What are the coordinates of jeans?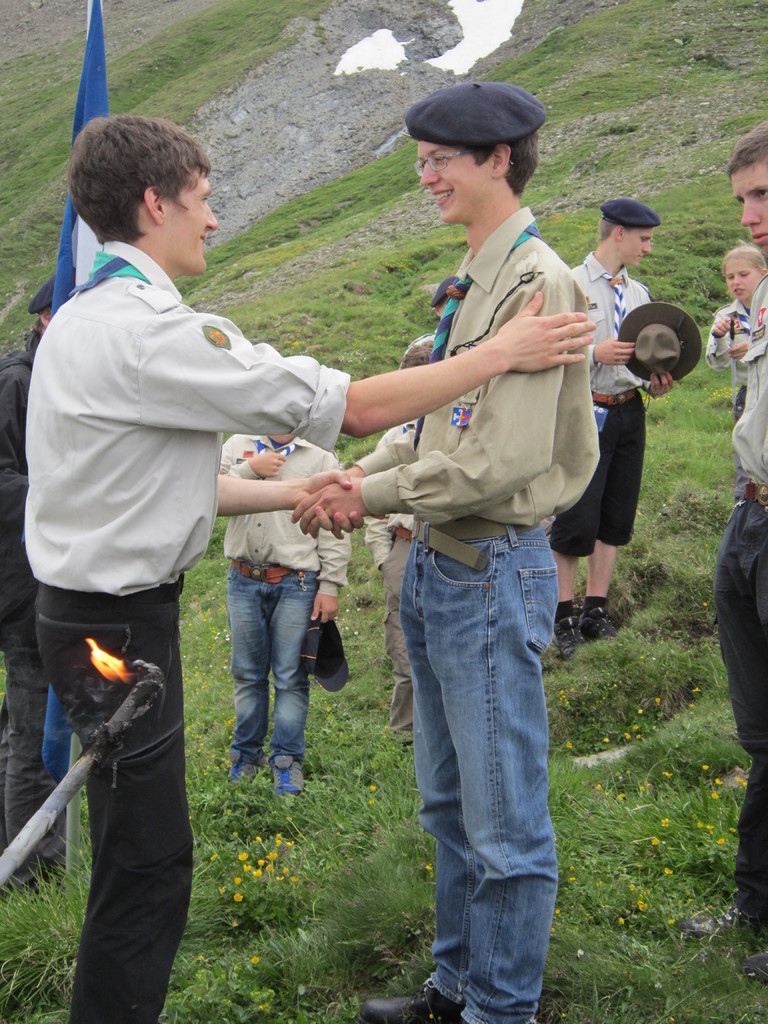
x1=41 y1=600 x2=186 y2=1021.
